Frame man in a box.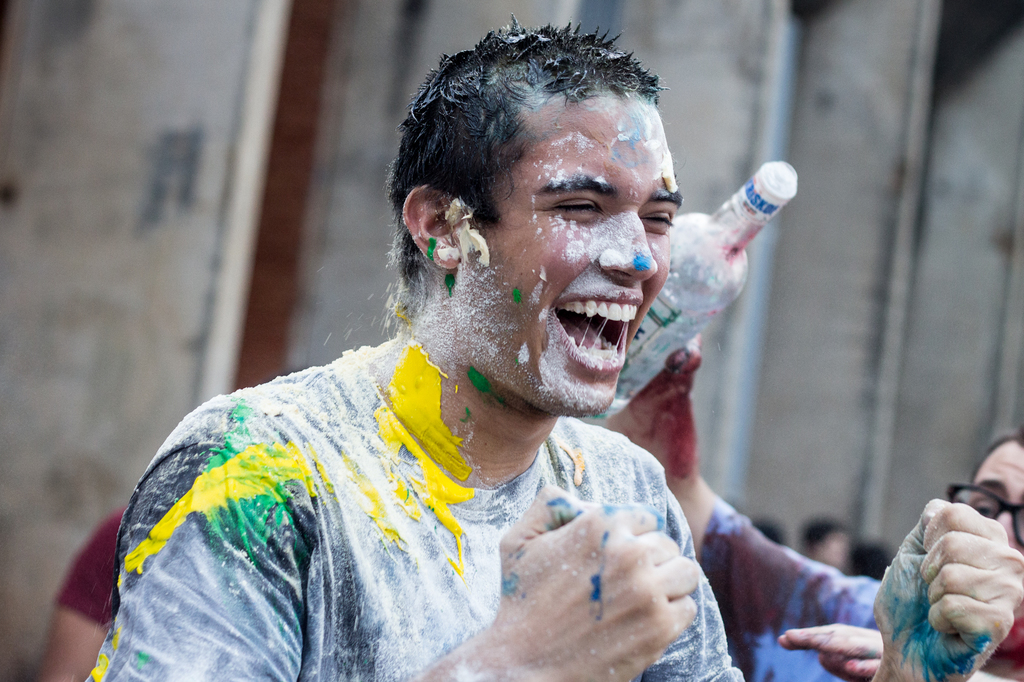
80 14 747 681.
